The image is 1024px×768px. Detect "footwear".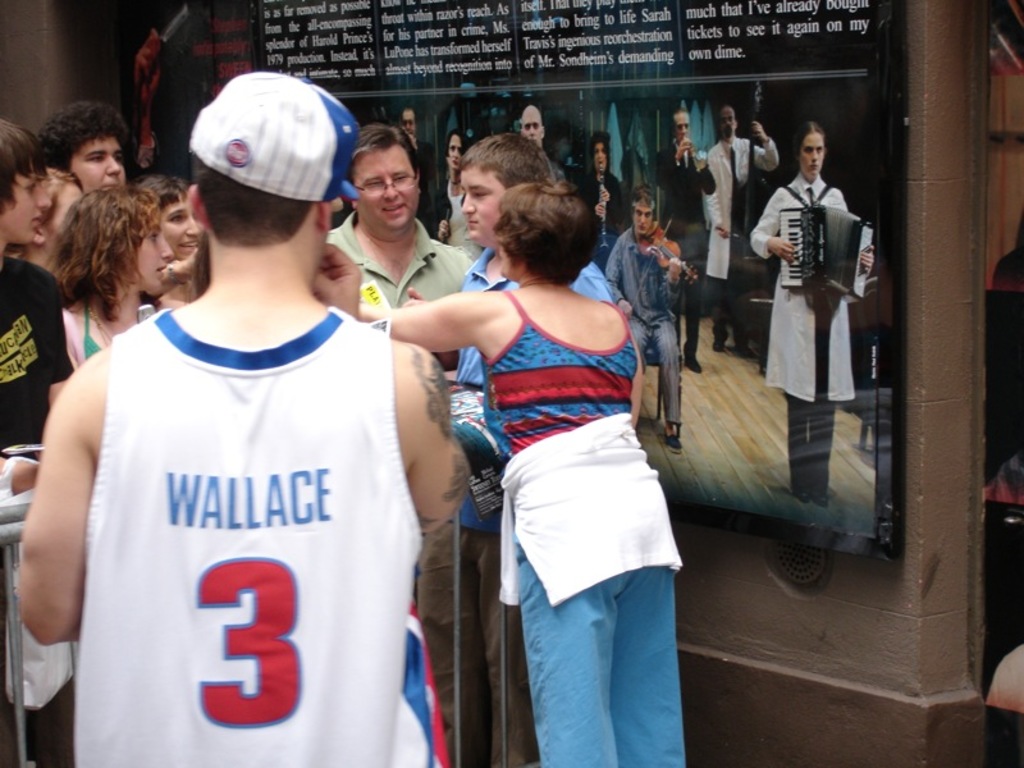
Detection: box(682, 353, 704, 372).
